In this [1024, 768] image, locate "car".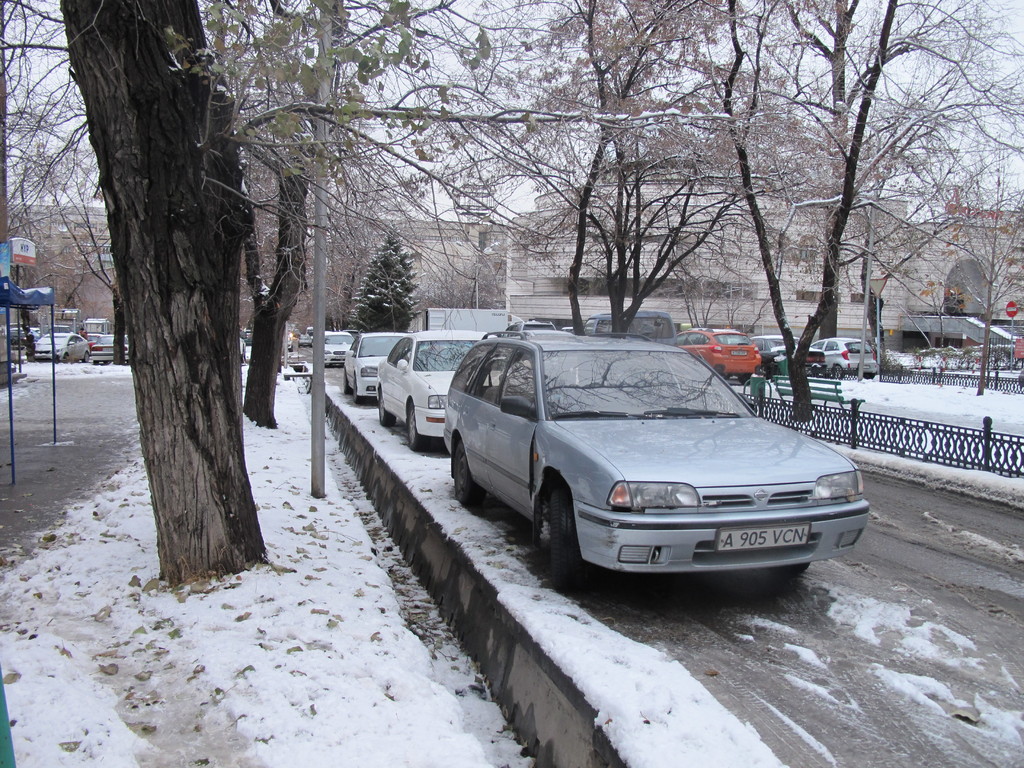
Bounding box: <box>440,323,874,594</box>.
